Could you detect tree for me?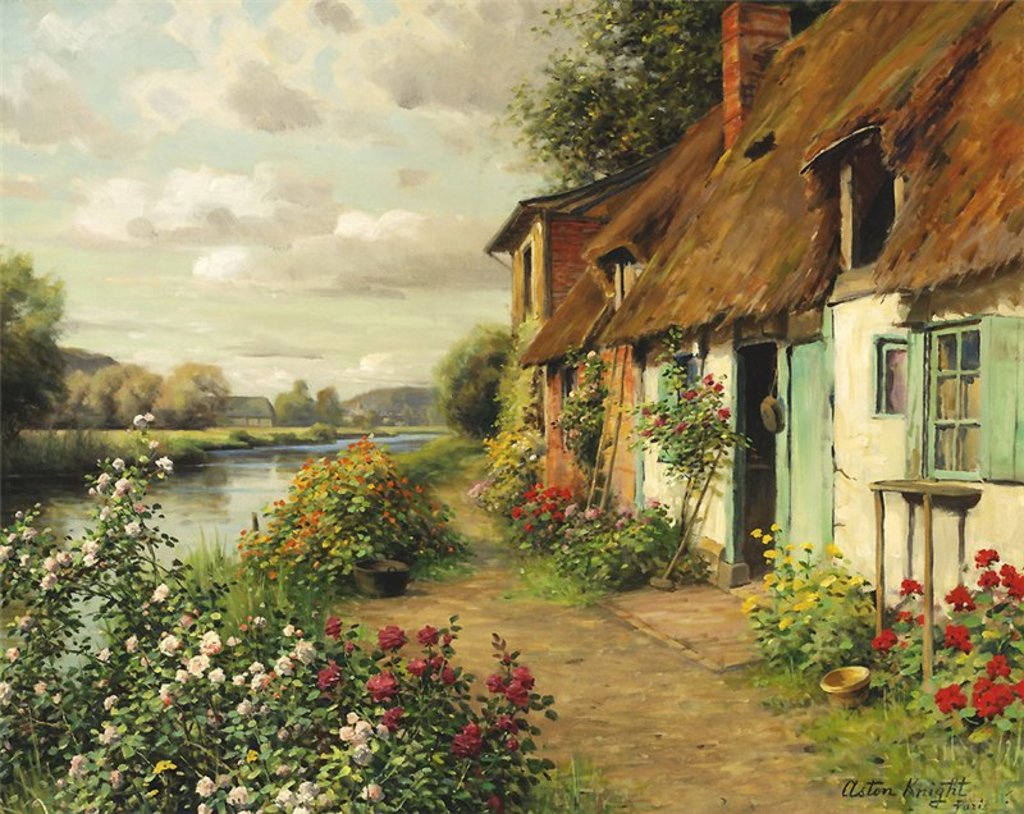
Detection result: [305, 380, 355, 430].
